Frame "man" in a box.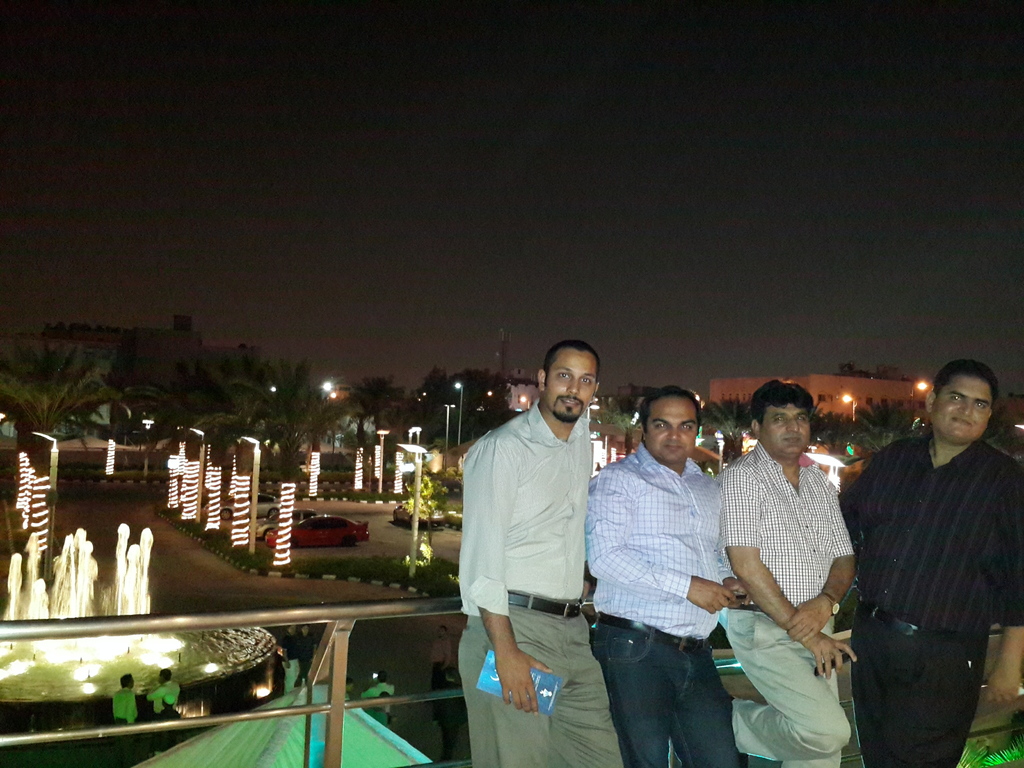
{"left": 366, "top": 688, "right": 391, "bottom": 730}.
